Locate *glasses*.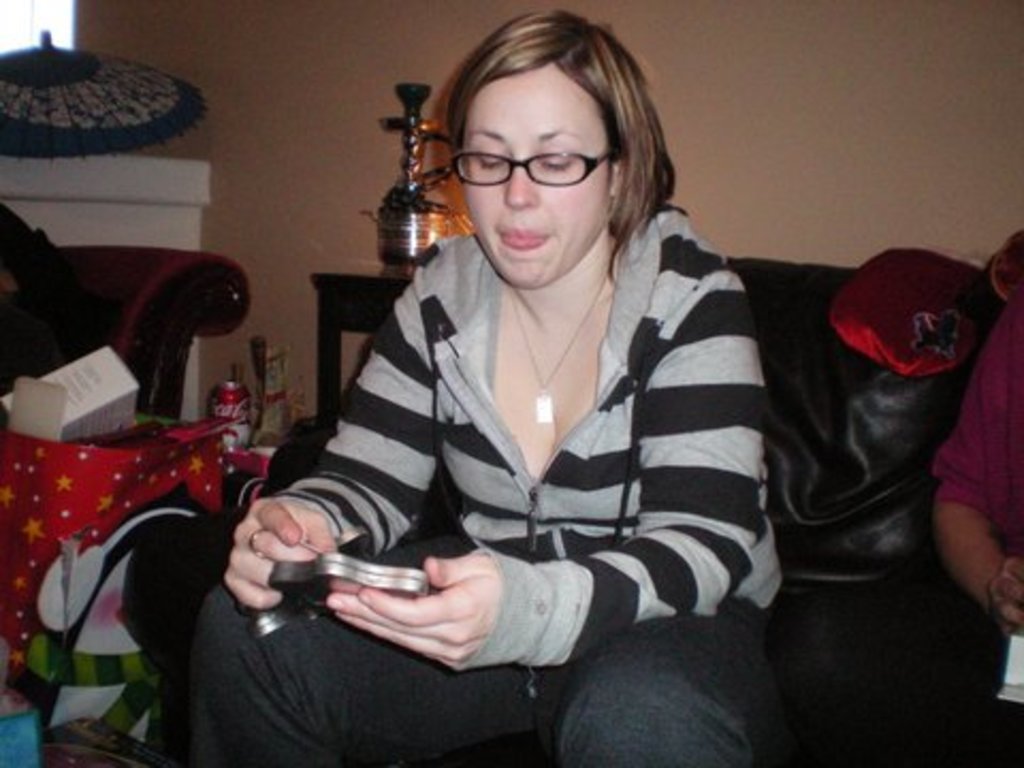
Bounding box: (435,102,644,203).
